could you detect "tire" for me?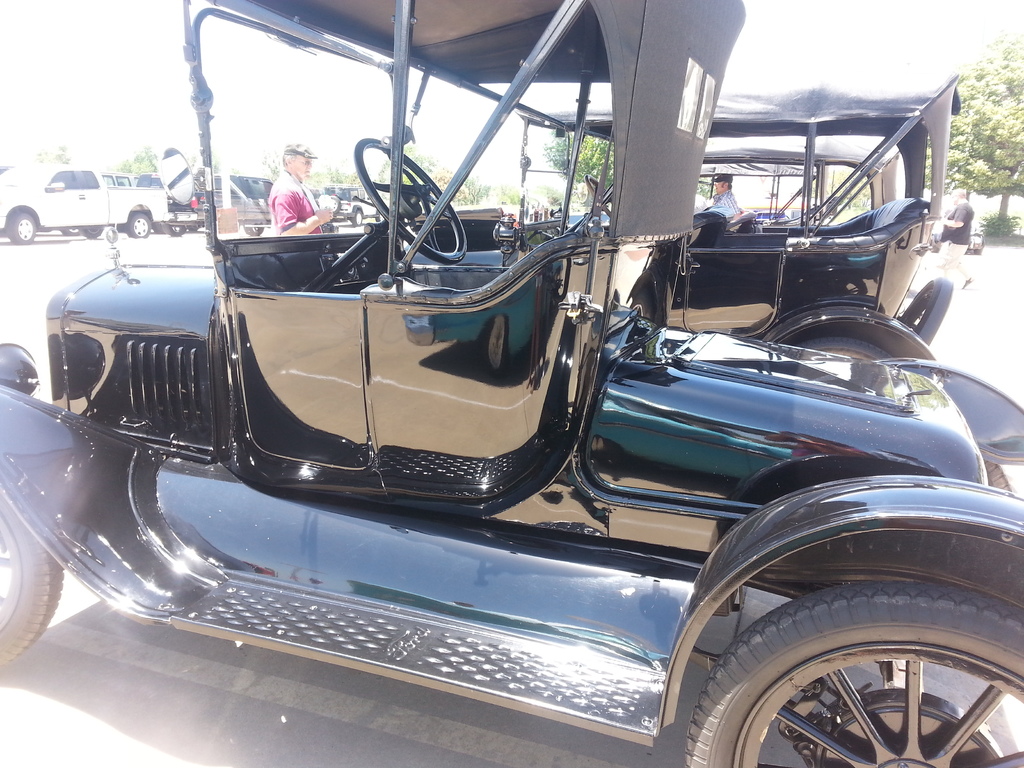
Detection result: <region>124, 210, 153, 241</region>.
